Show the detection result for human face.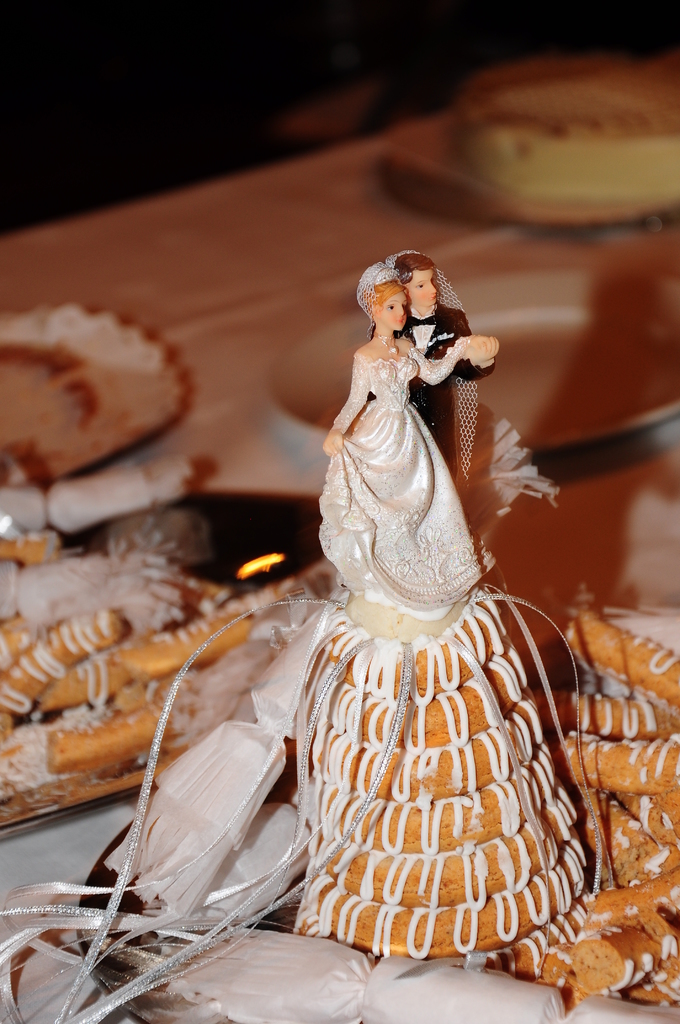
(381,284,412,330).
